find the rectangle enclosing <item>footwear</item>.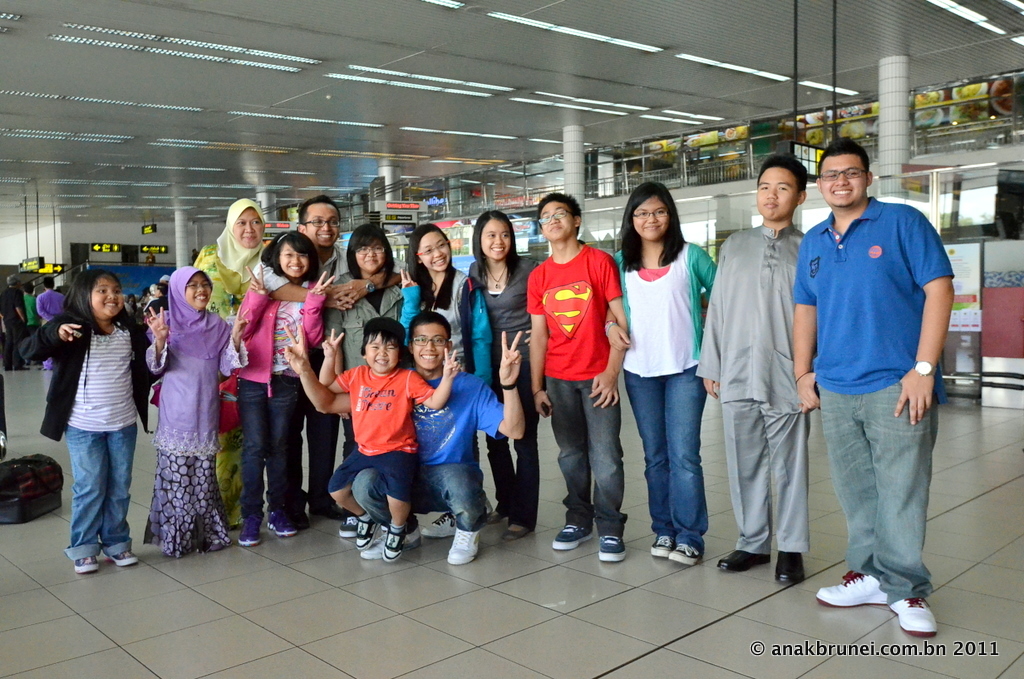
bbox(447, 526, 483, 558).
